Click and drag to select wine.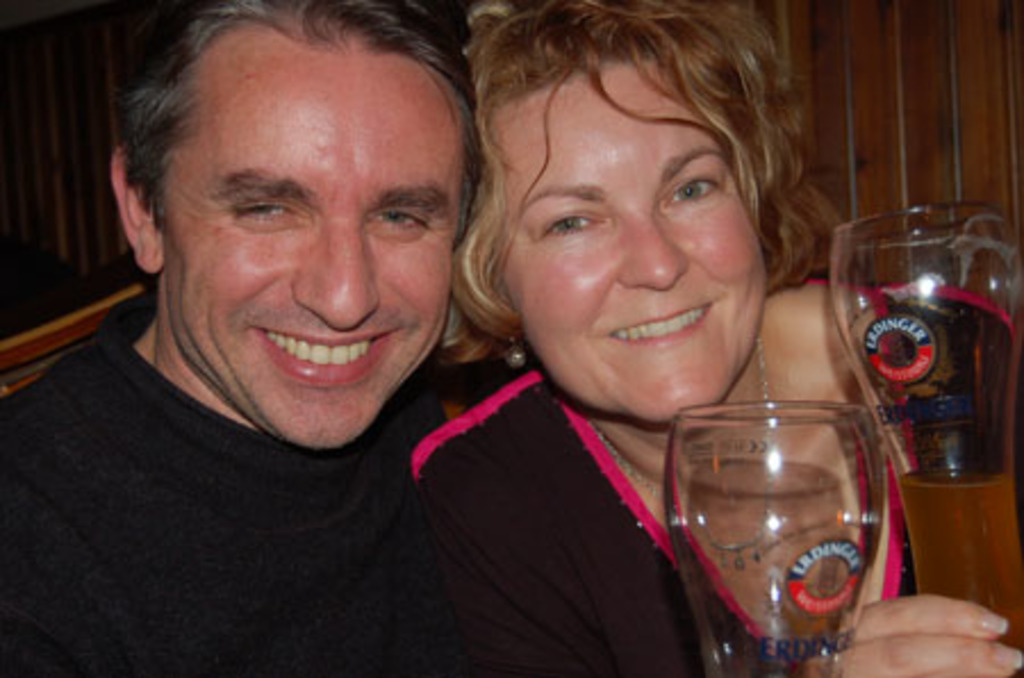
Selection: box=[678, 394, 903, 660].
